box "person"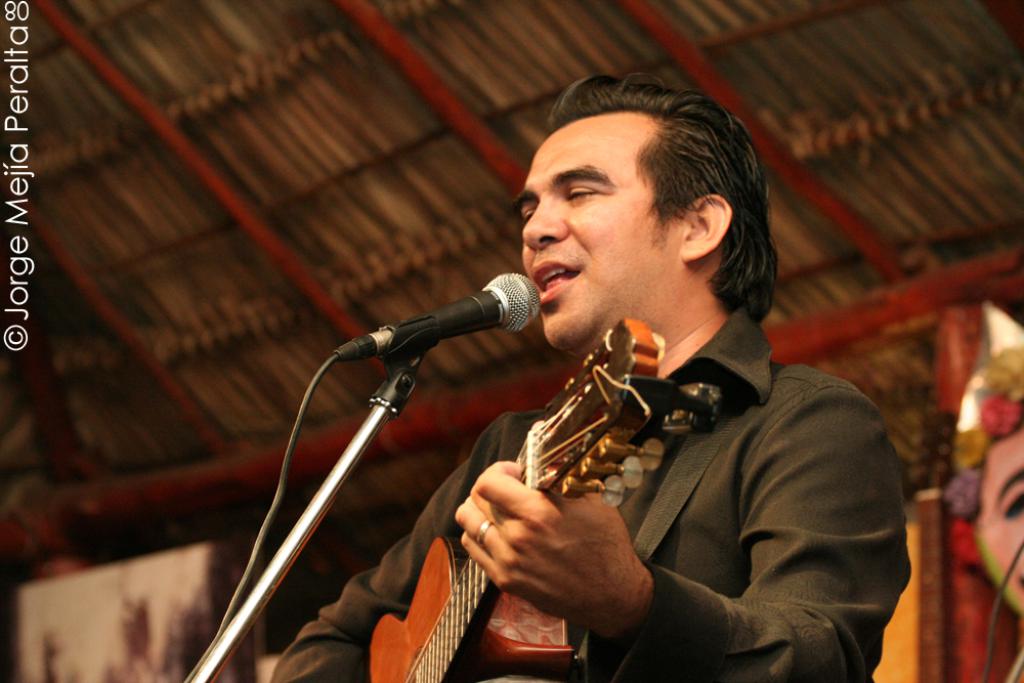
<region>266, 72, 909, 682</region>
